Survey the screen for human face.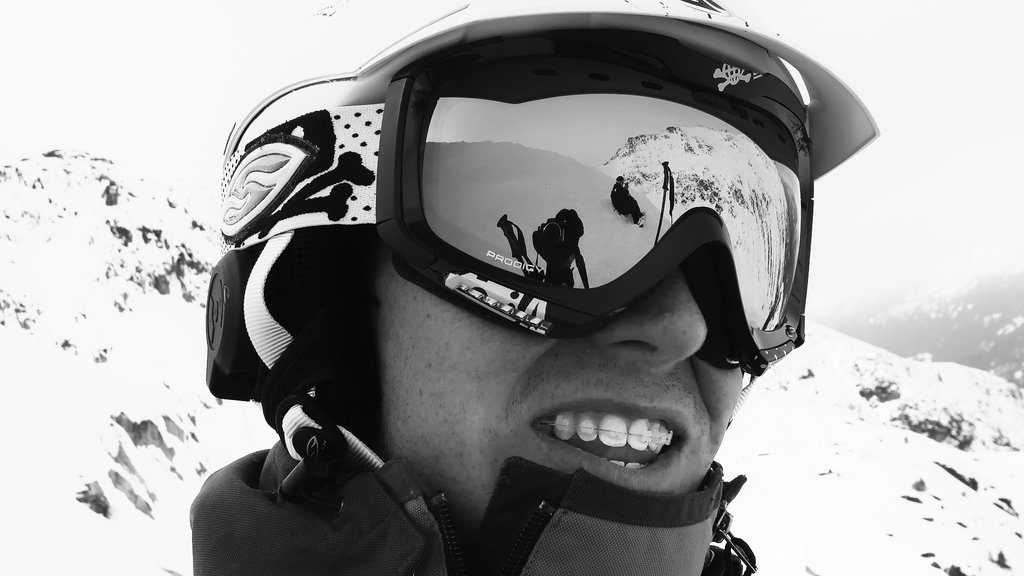
Survey found: rect(374, 244, 744, 518).
